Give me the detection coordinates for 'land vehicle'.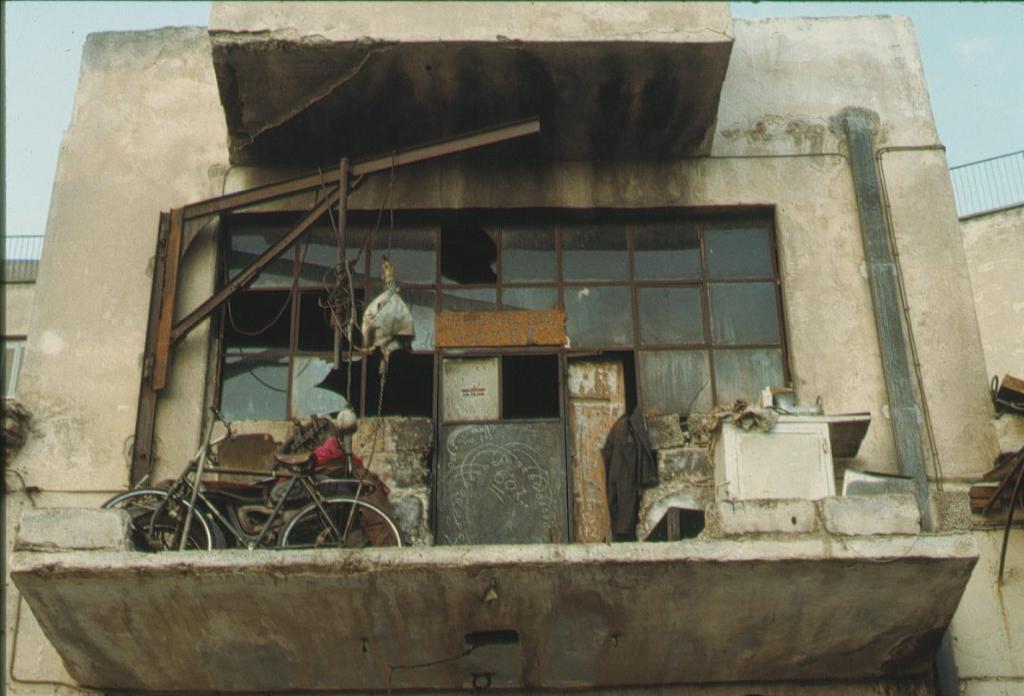
bbox=[131, 410, 408, 557].
